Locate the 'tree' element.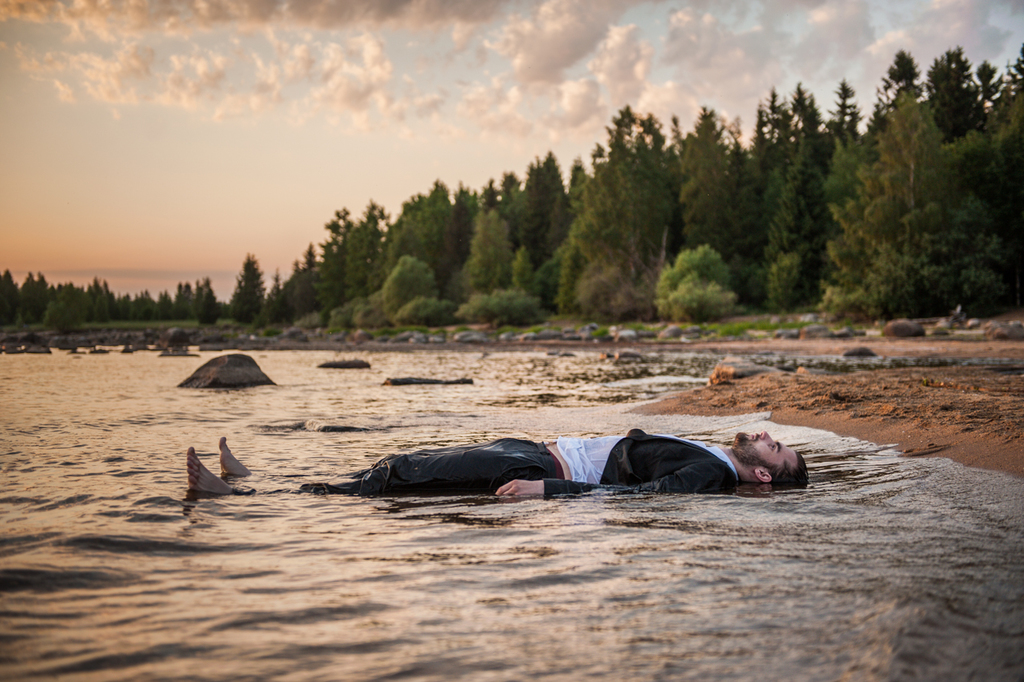
Element bbox: region(986, 50, 1022, 113).
